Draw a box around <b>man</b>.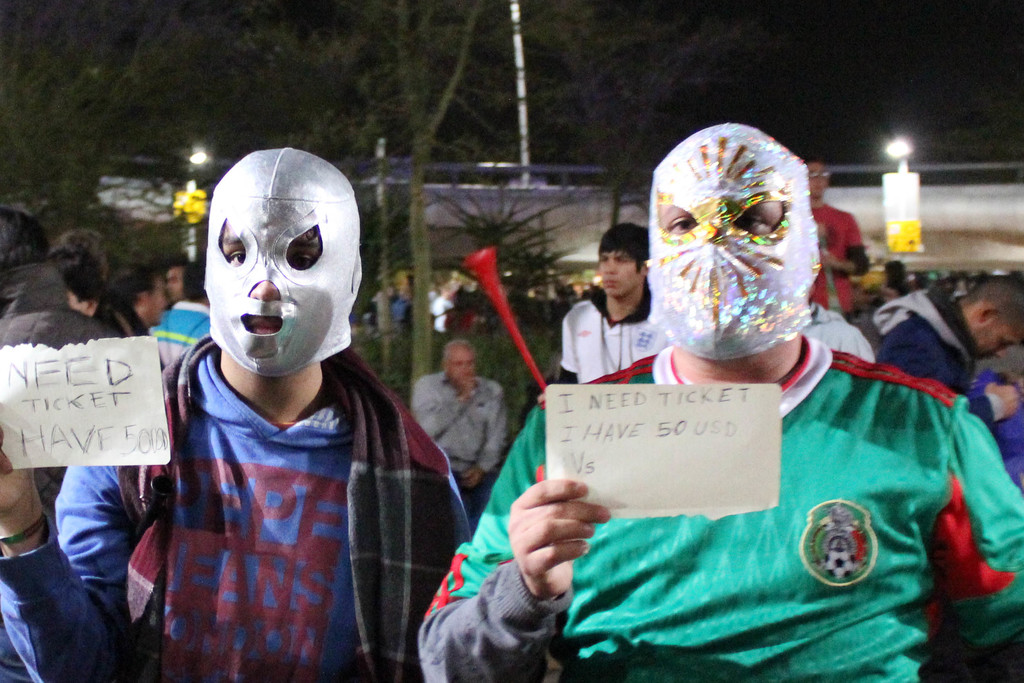
113:258:170:322.
